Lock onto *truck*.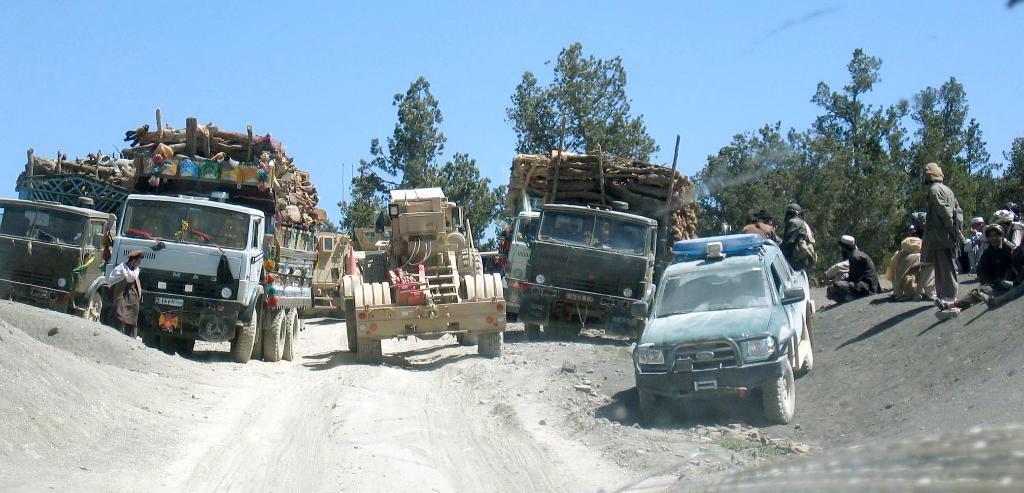
Locked: [630,238,820,423].
